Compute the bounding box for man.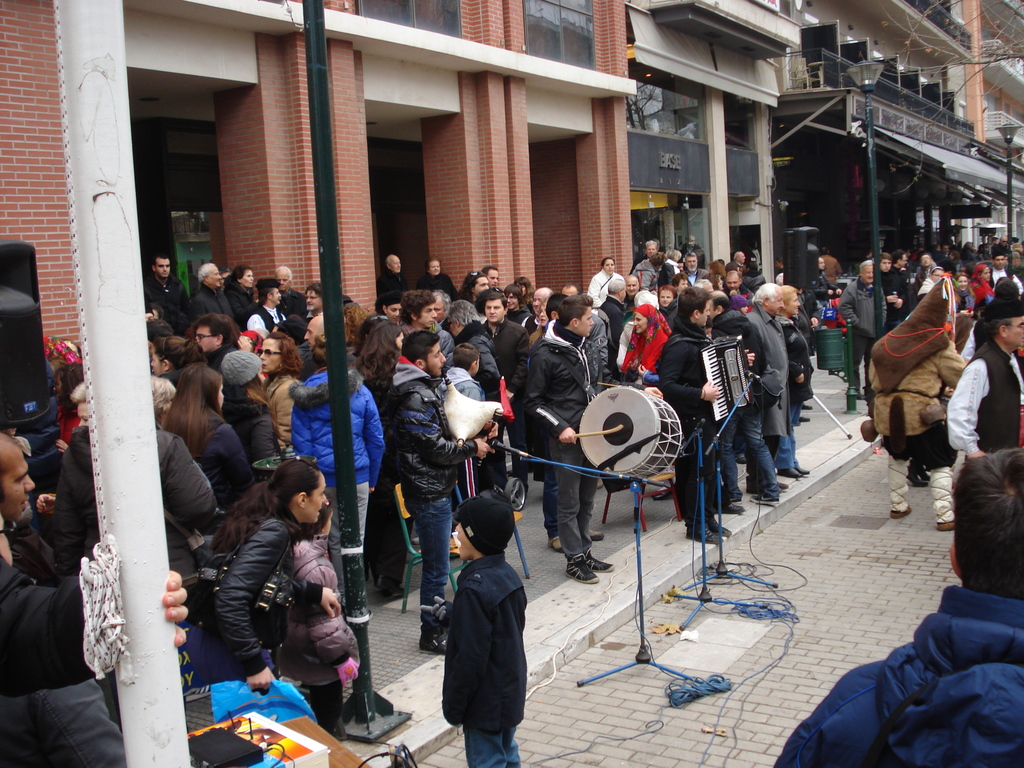
x1=684 y1=256 x2=710 y2=287.
